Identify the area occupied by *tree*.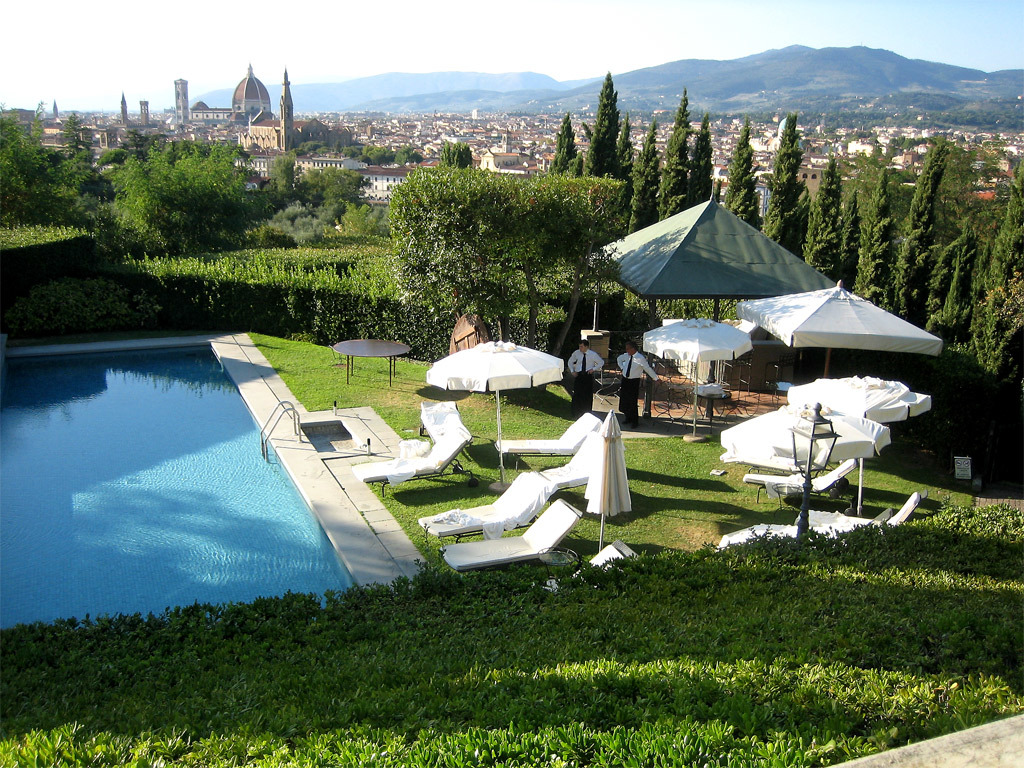
Area: [left=339, top=142, right=399, bottom=165].
